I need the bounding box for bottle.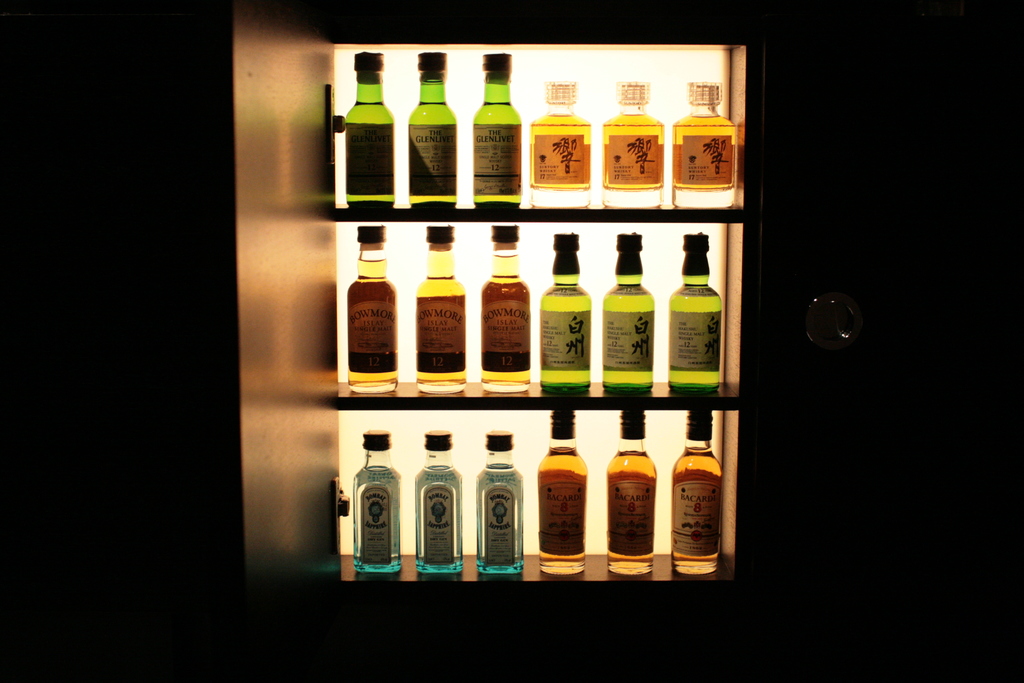
Here it is: 346,47,394,210.
